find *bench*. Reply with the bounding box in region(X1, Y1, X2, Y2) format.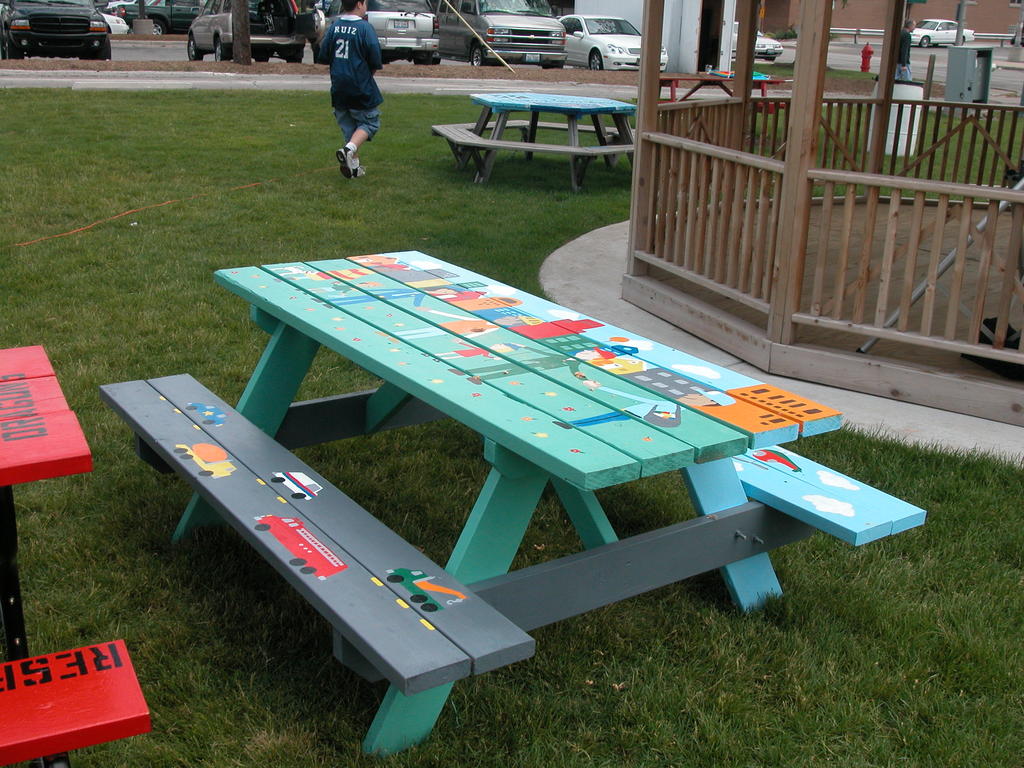
region(112, 256, 870, 767).
